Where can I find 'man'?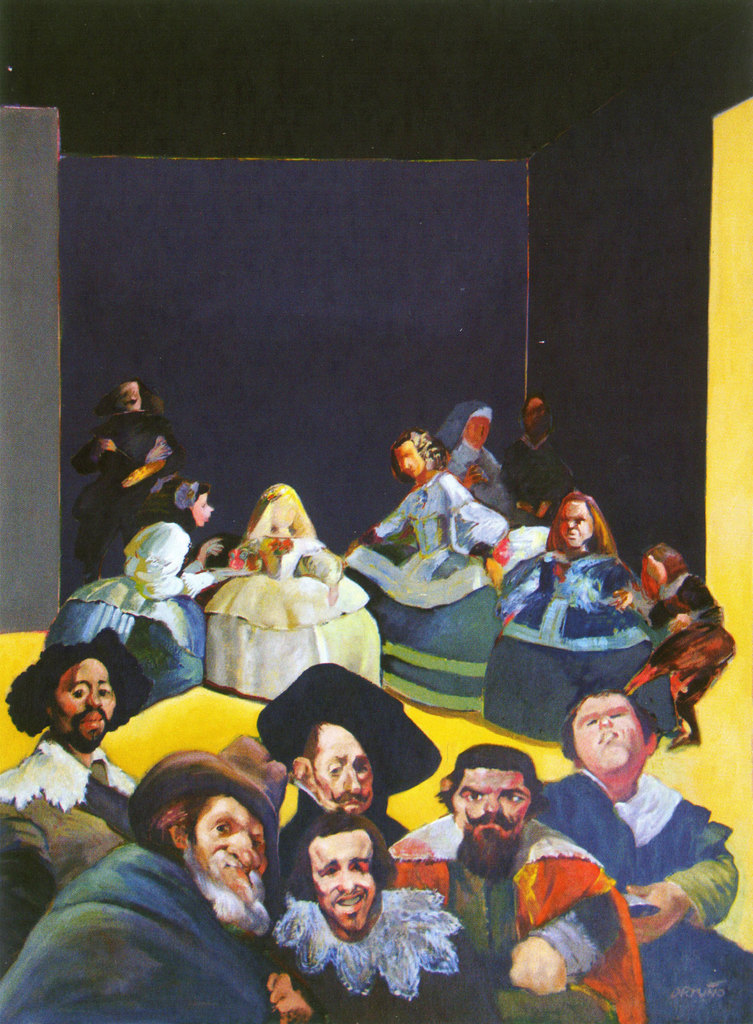
You can find it at {"x1": 385, "y1": 744, "x2": 643, "y2": 1023}.
